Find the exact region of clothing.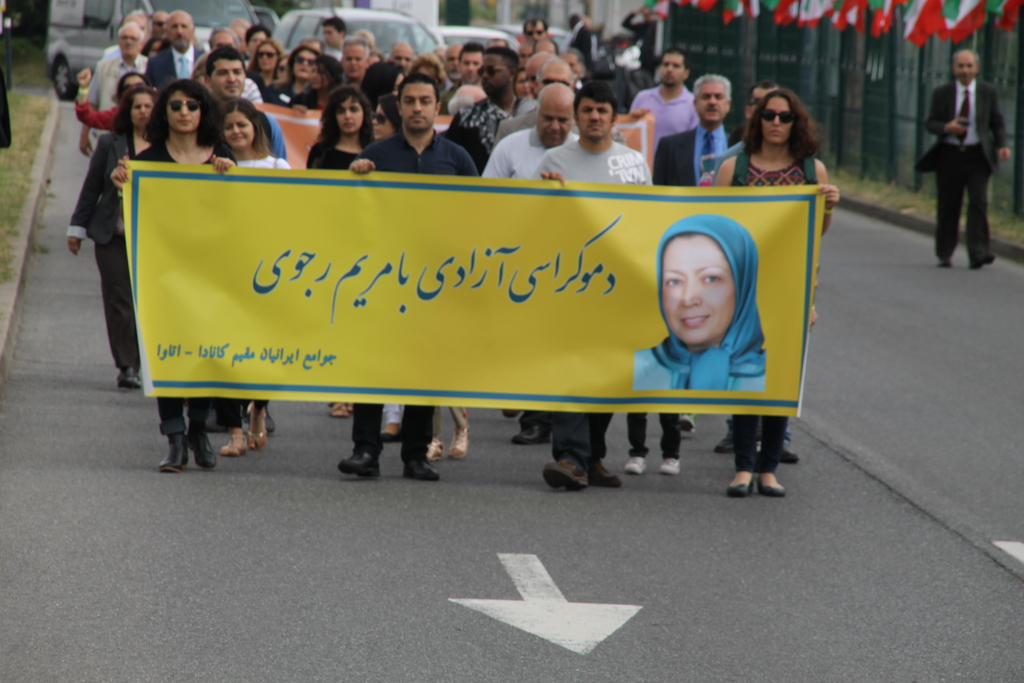
Exact region: BBox(914, 79, 1008, 258).
